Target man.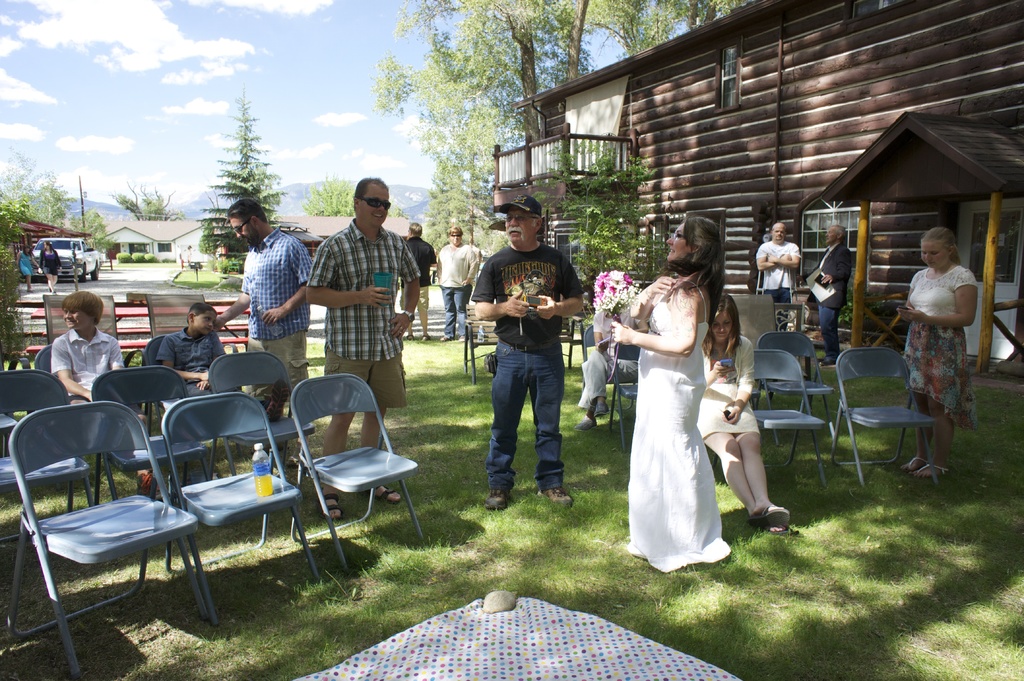
Target region: 467 183 588 510.
